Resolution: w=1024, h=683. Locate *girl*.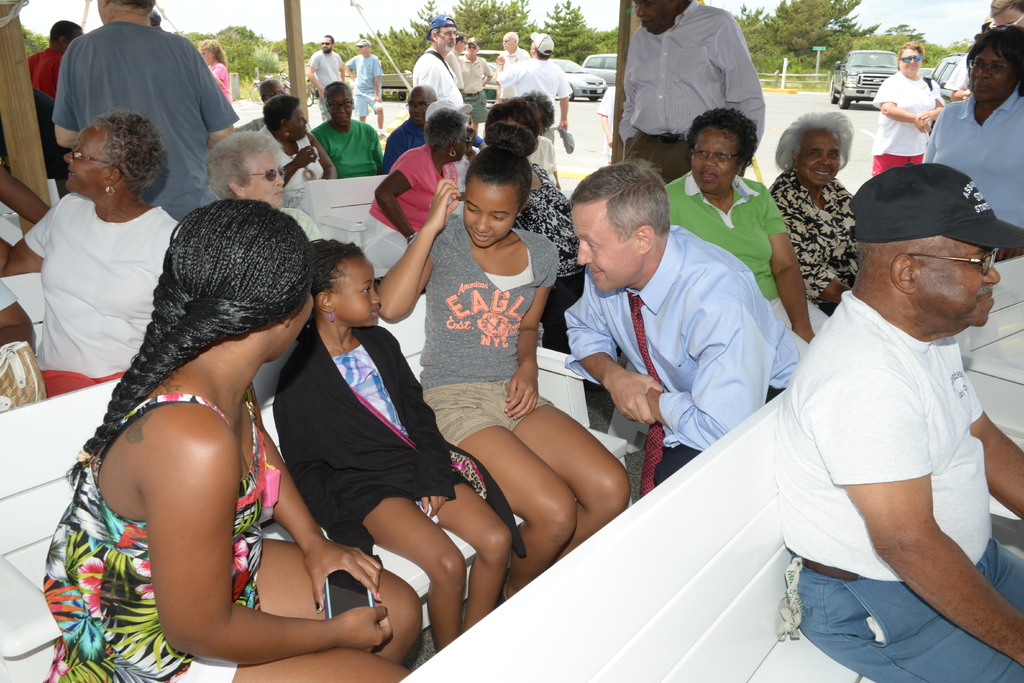
<bbox>281, 235, 515, 648</bbox>.
